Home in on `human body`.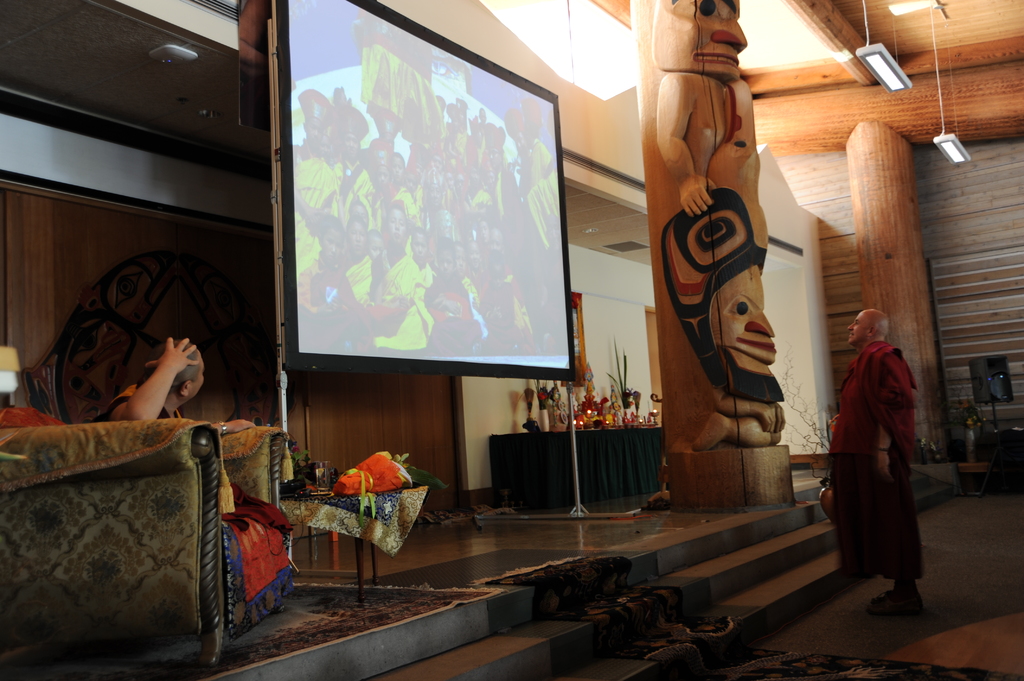
Homed in at (462,236,496,339).
